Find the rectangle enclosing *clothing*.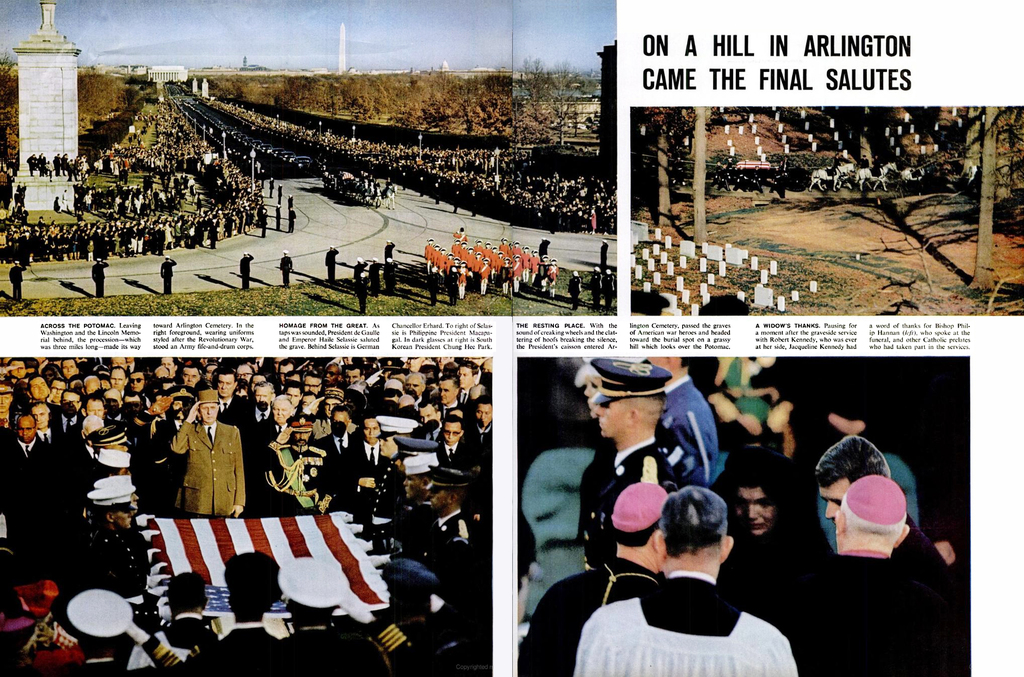
BBox(373, 267, 384, 292).
